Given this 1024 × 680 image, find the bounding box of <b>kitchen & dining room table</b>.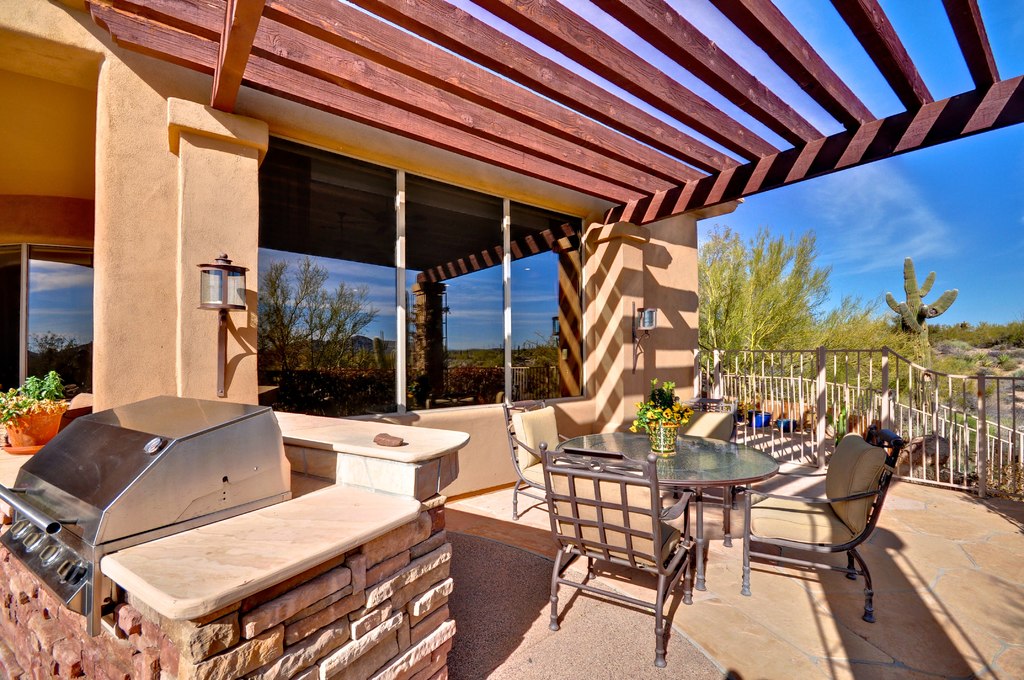
<bbox>525, 414, 805, 636</bbox>.
